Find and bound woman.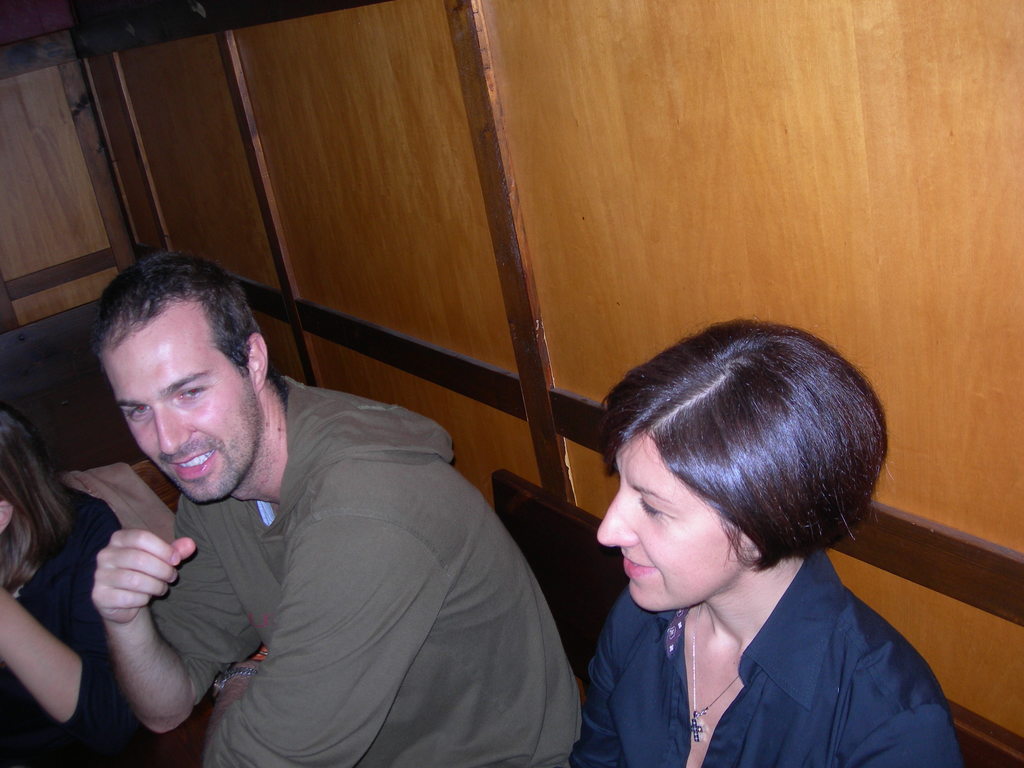
Bound: BBox(0, 408, 175, 767).
